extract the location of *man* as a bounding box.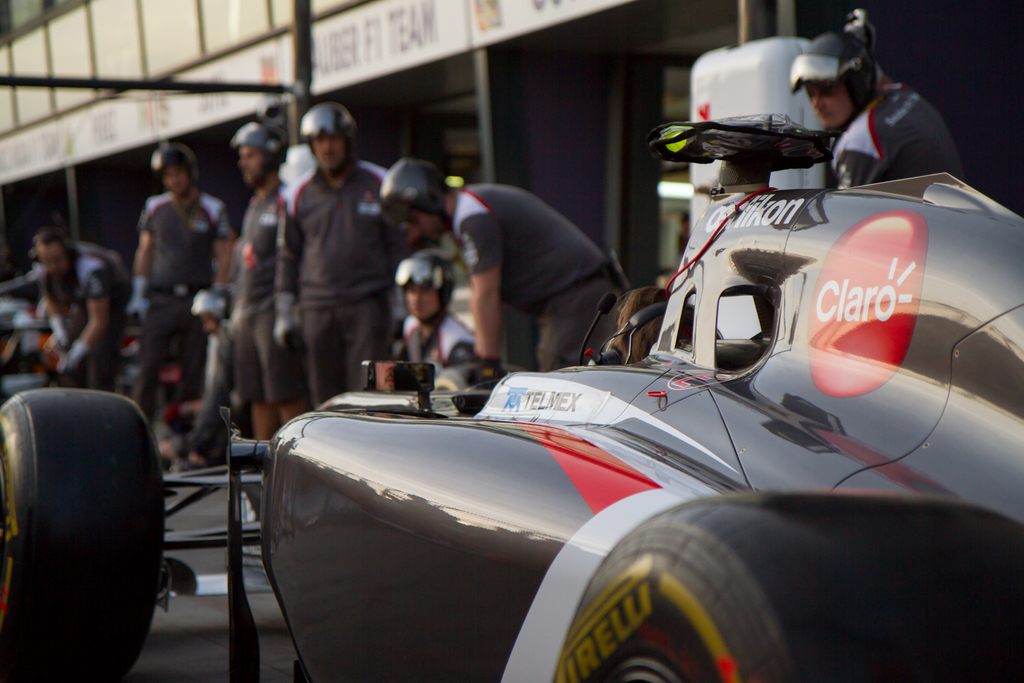
261, 112, 388, 369.
